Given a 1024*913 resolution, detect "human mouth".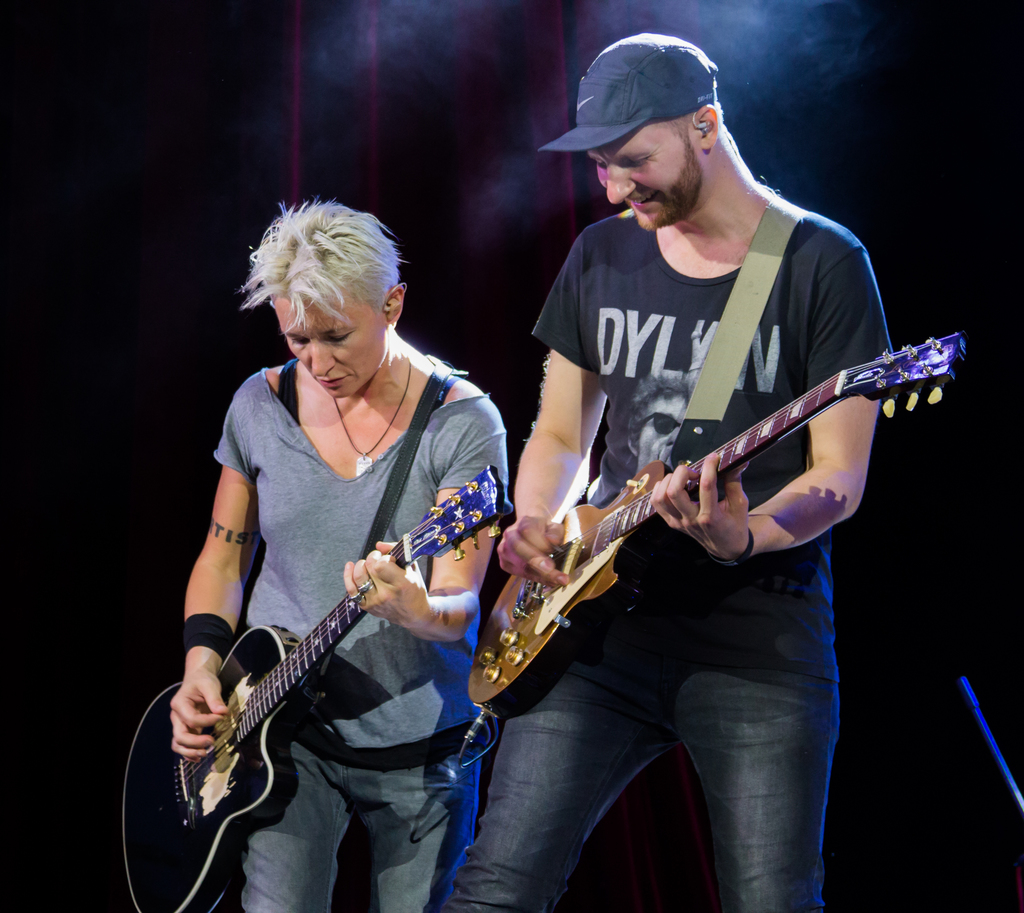
crop(624, 190, 664, 216).
